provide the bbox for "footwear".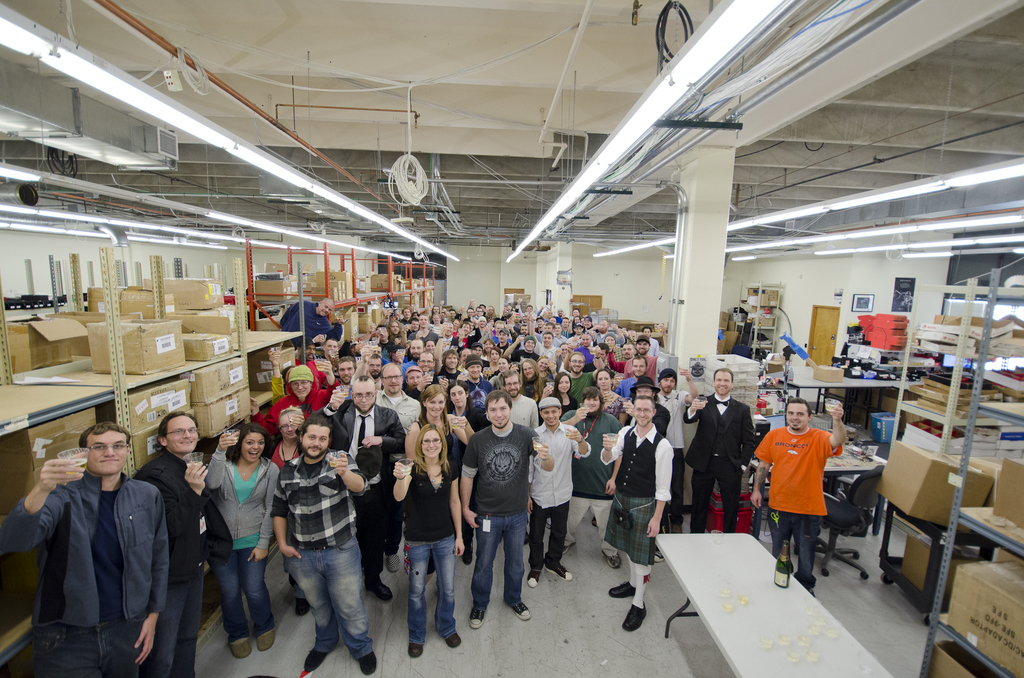
[left=551, top=559, right=575, bottom=580].
